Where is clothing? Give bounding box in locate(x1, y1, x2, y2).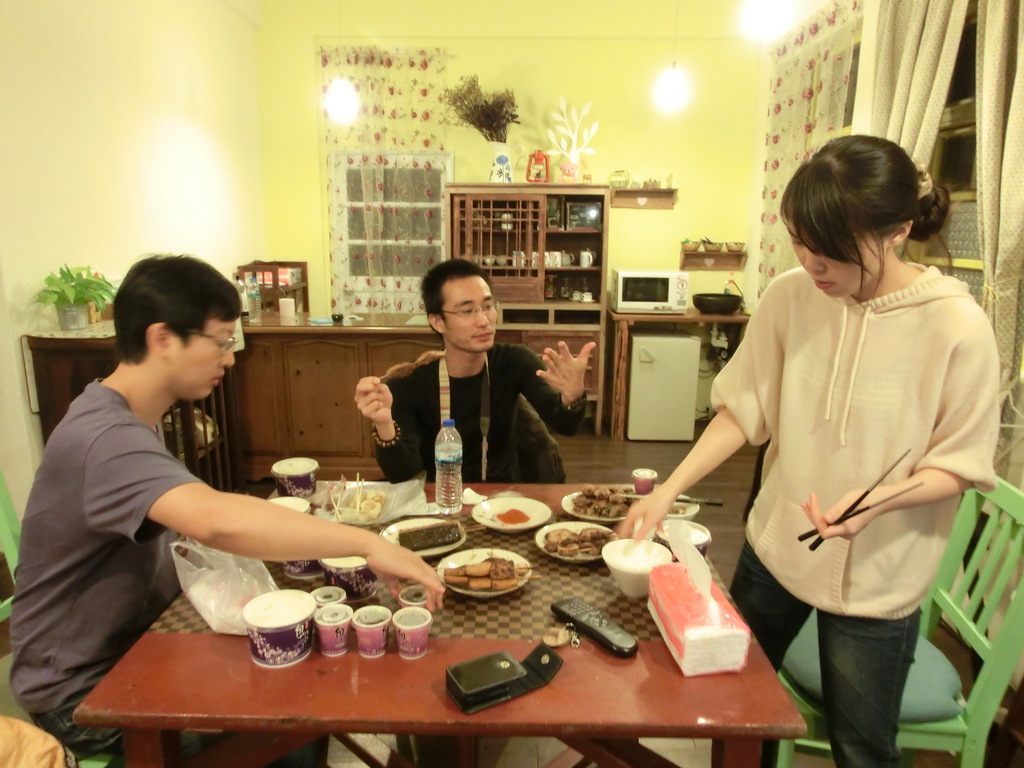
locate(709, 268, 1000, 767).
